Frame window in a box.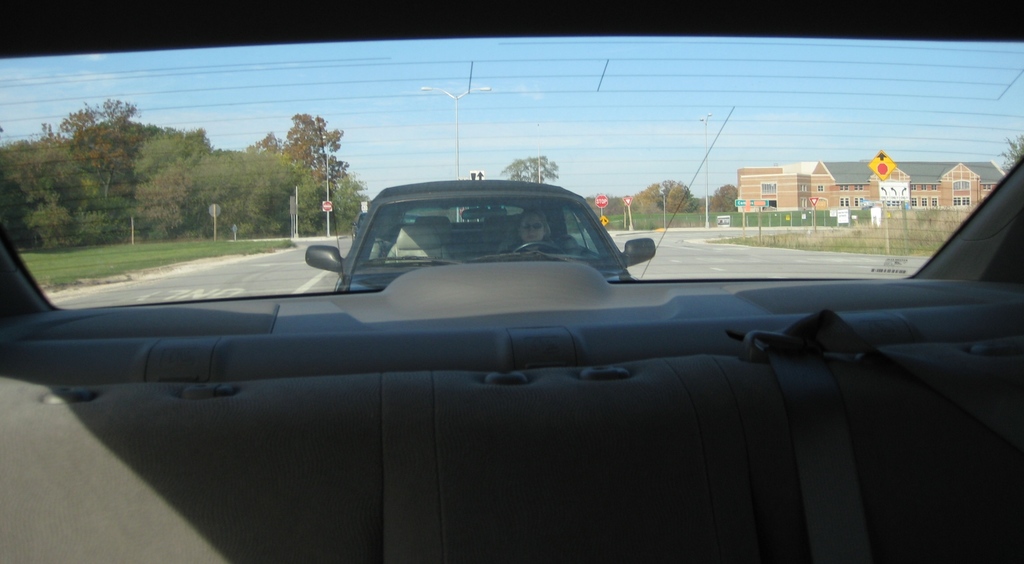
Rect(981, 183, 995, 189).
